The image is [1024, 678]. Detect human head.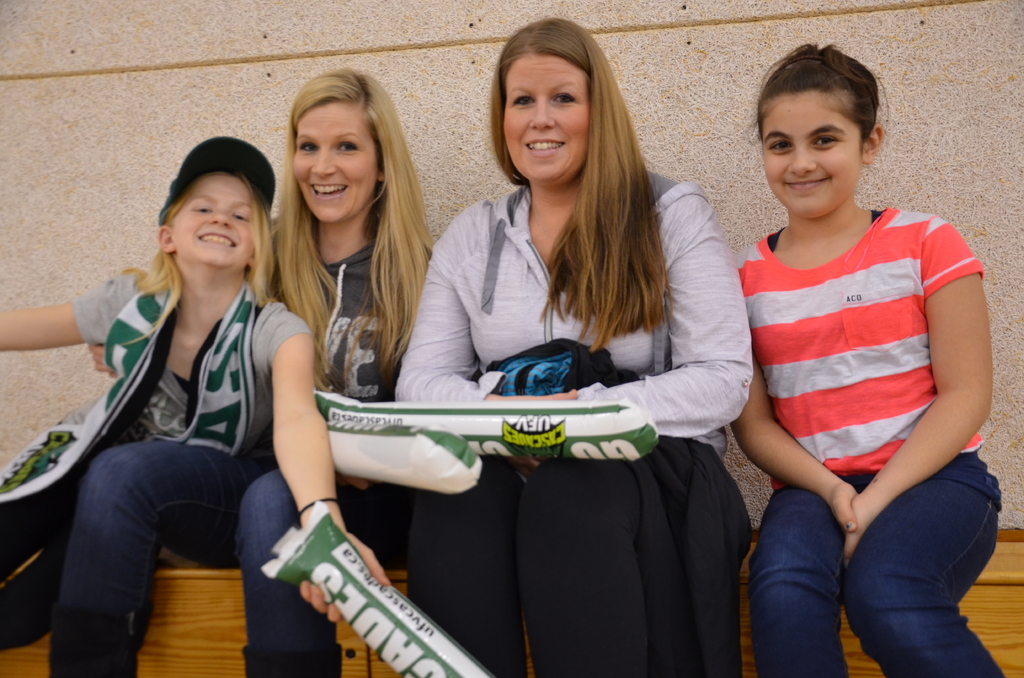
Detection: 502,18,621,182.
